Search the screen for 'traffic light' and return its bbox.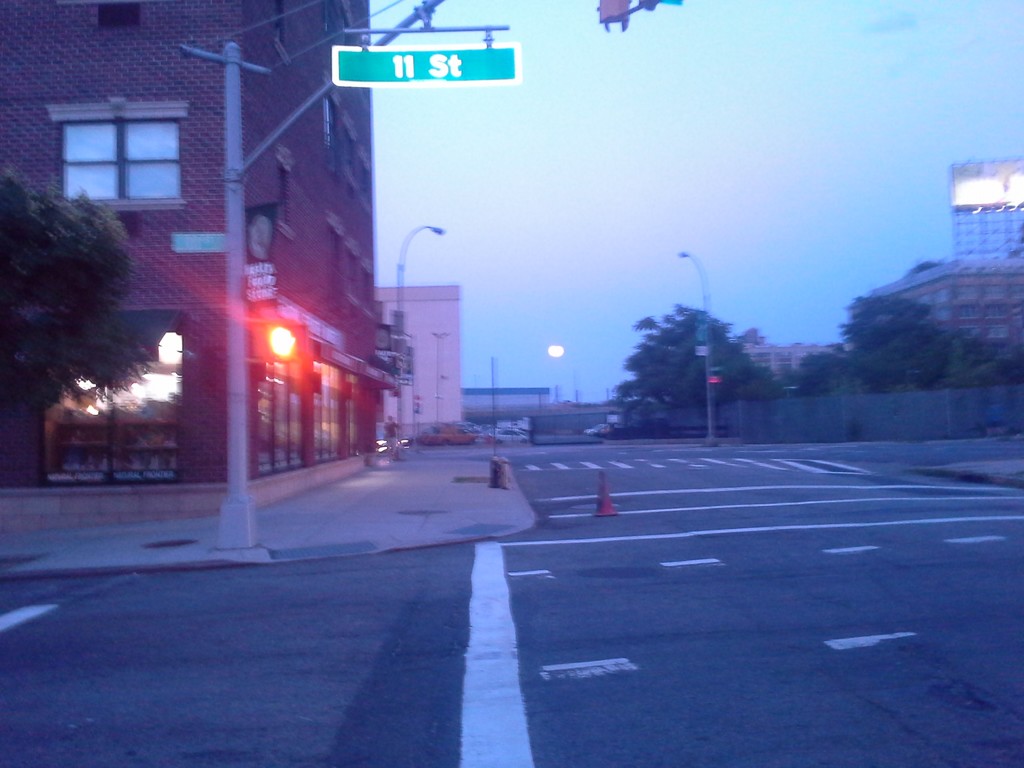
Found: pyautogui.locateOnScreen(257, 316, 299, 364).
